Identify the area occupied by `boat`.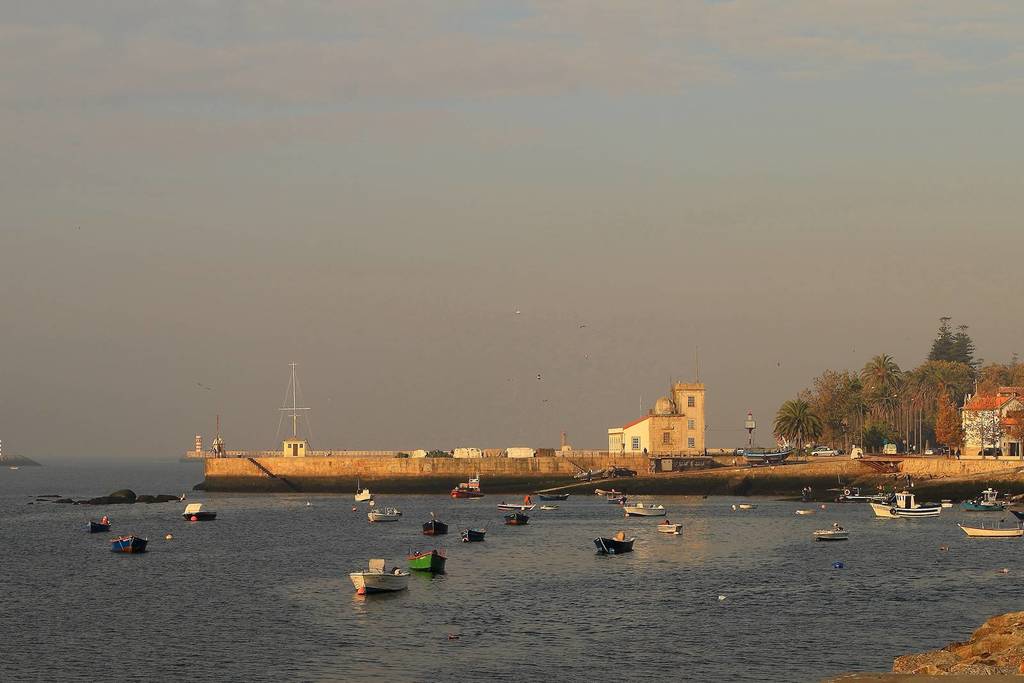
Area: crop(960, 486, 1007, 516).
